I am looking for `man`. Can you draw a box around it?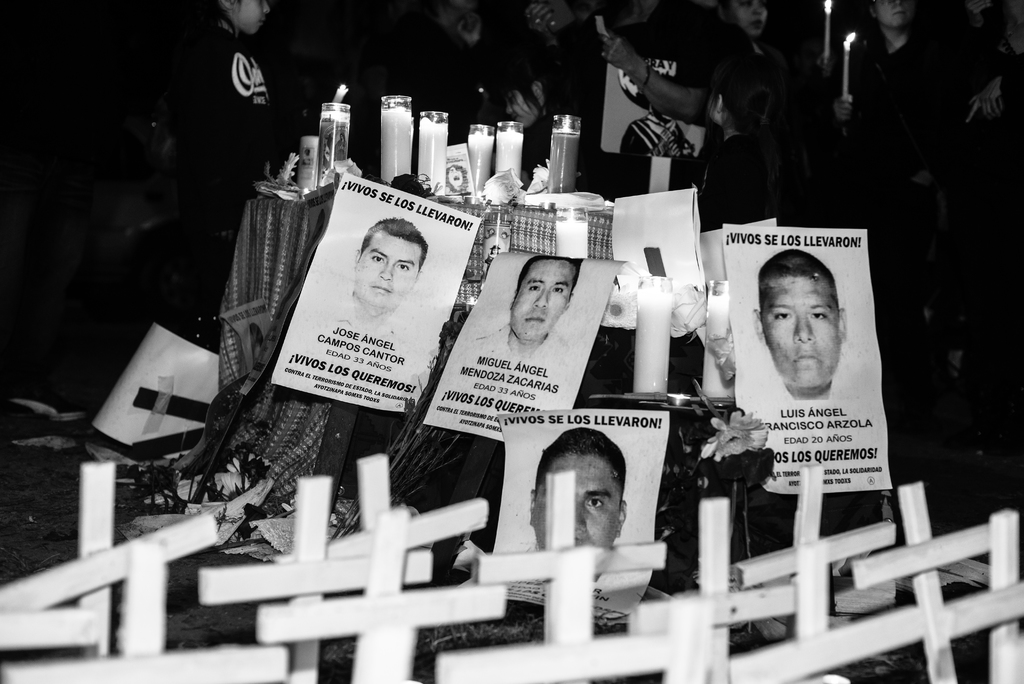
Sure, the bounding box is (left=745, top=244, right=852, bottom=410).
